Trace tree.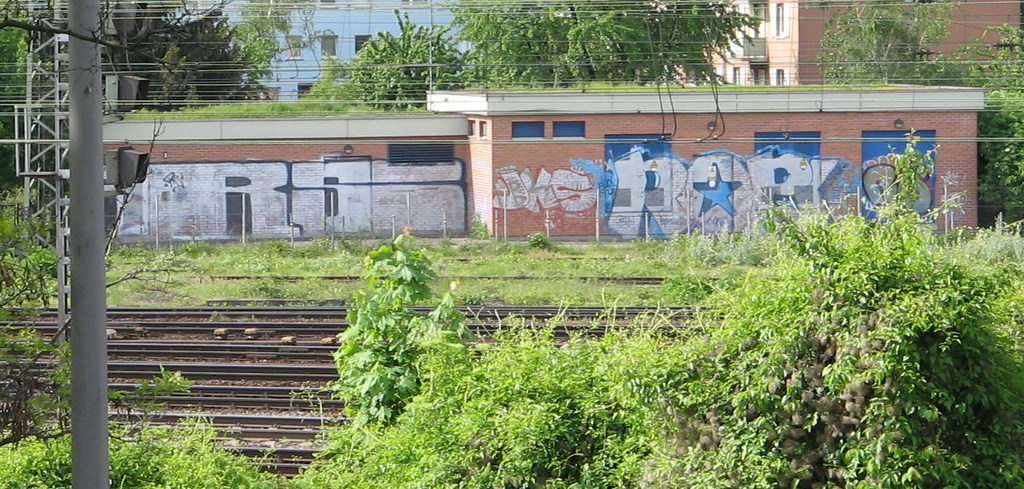
Traced to 977:23:1023:220.
